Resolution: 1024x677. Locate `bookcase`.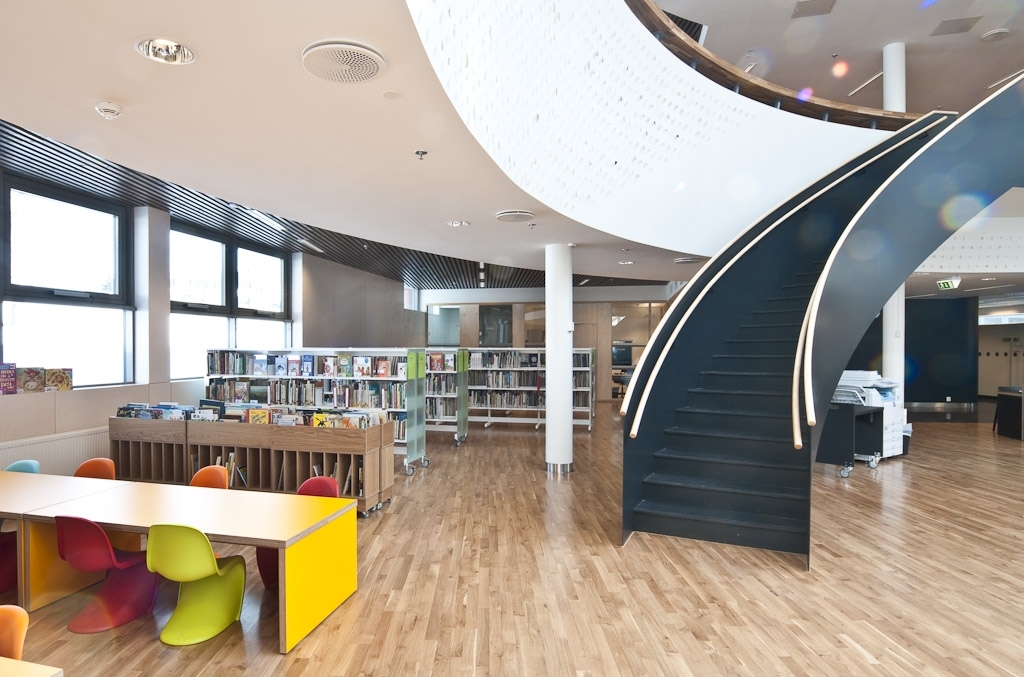
x1=205 y1=346 x2=431 y2=474.
